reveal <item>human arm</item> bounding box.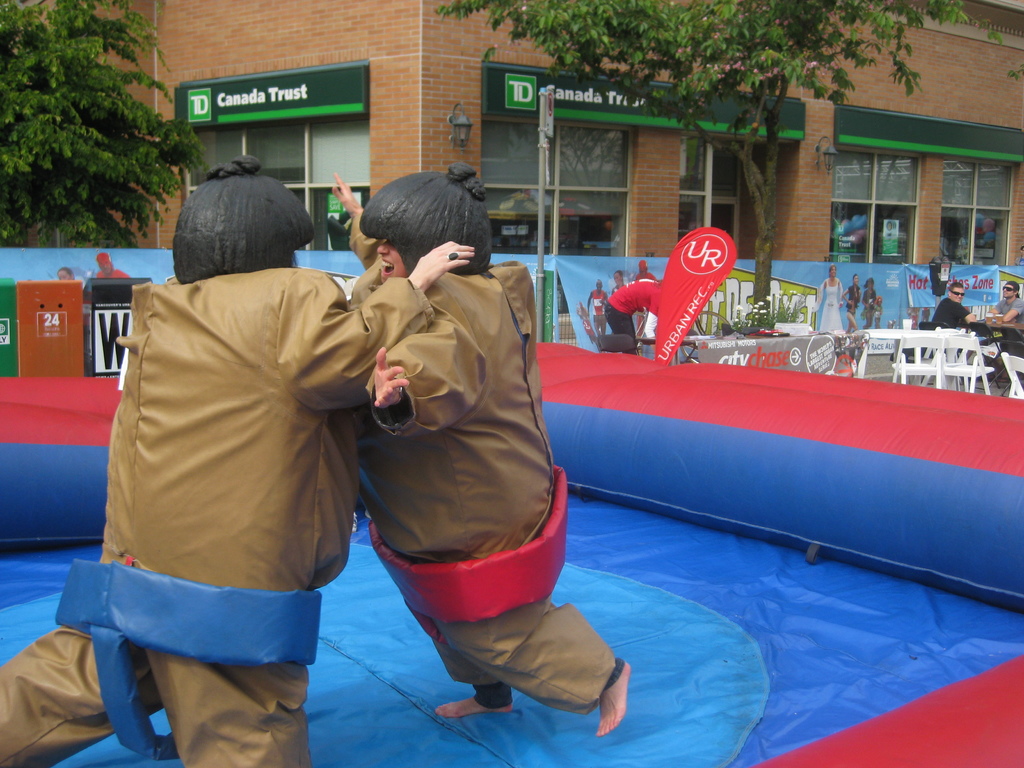
Revealed: 981/313/1007/326.
